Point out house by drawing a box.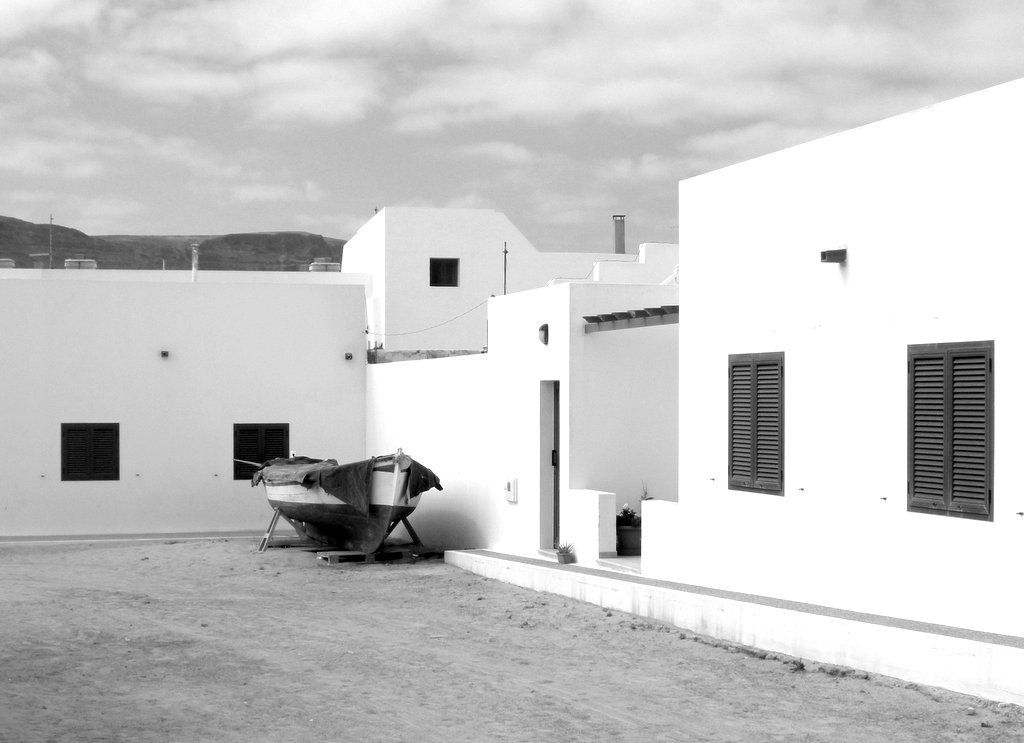
(393, 233, 674, 548).
